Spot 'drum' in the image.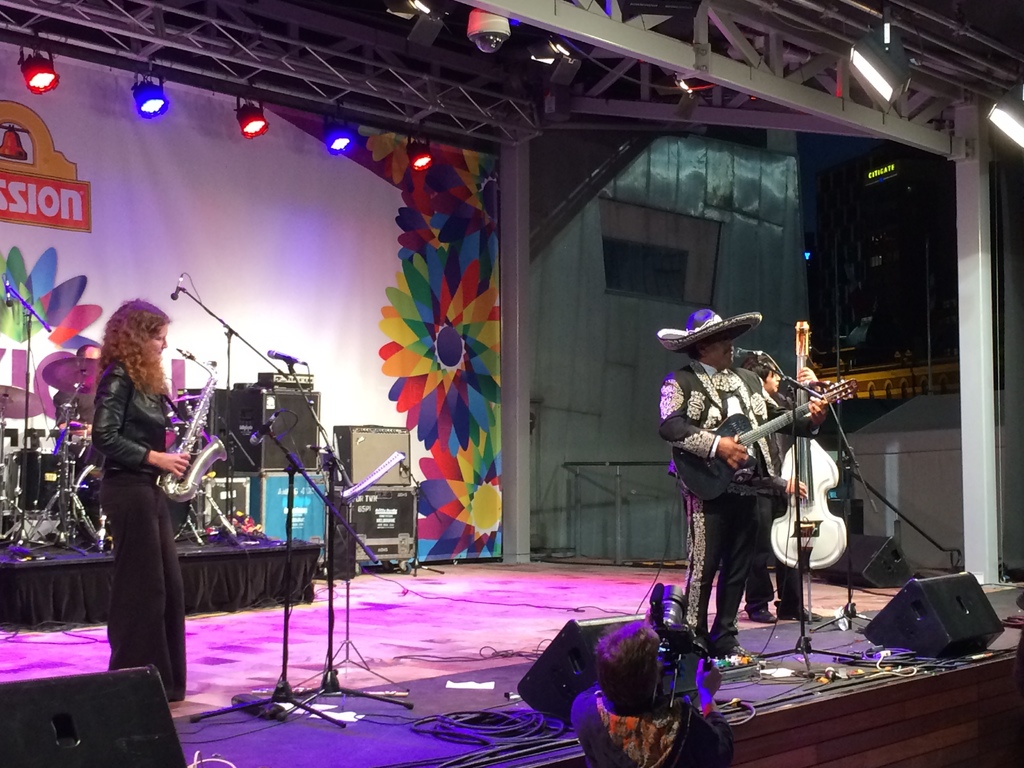
'drum' found at {"left": 166, "top": 418, "right": 204, "bottom": 461}.
